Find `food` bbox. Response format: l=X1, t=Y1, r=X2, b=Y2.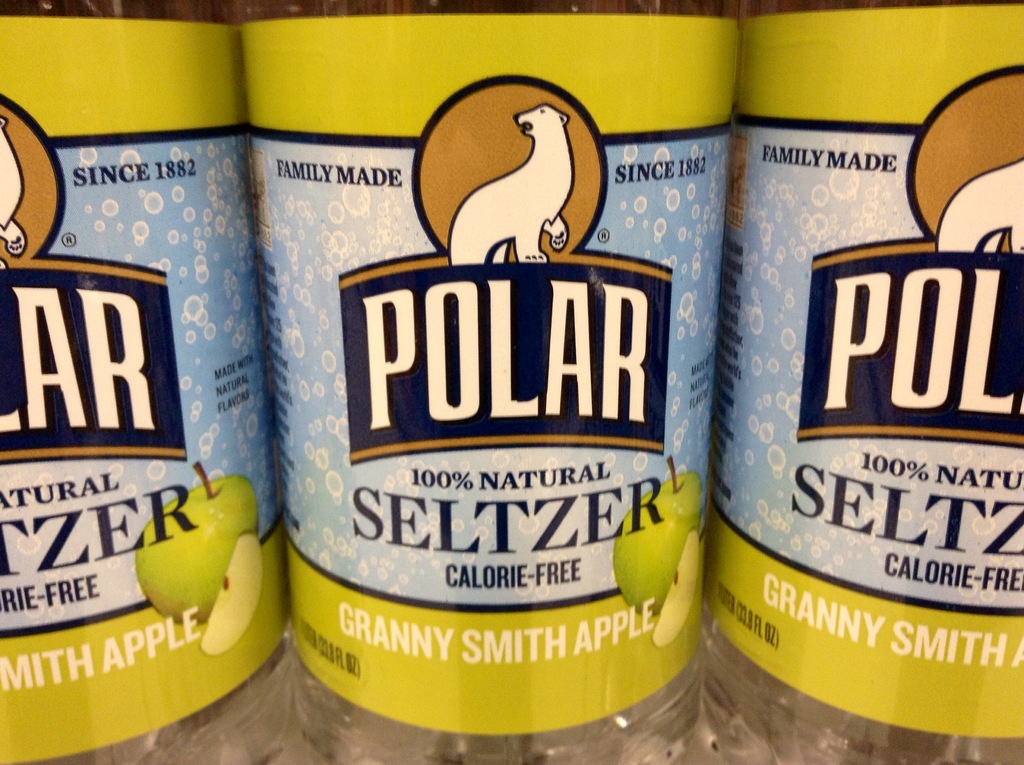
l=131, t=473, r=256, b=620.
